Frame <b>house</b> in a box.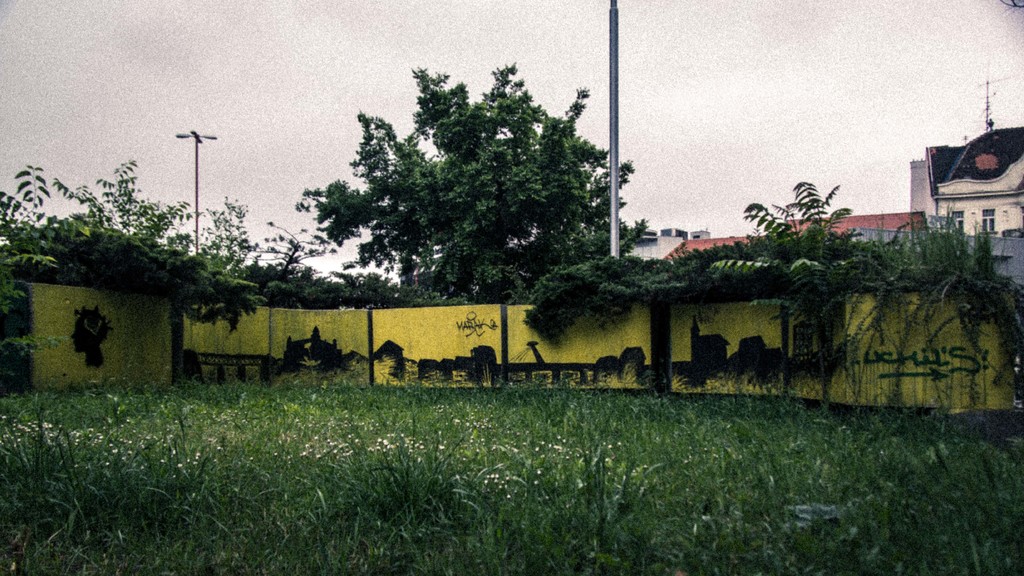
x1=658, y1=227, x2=763, y2=262.
